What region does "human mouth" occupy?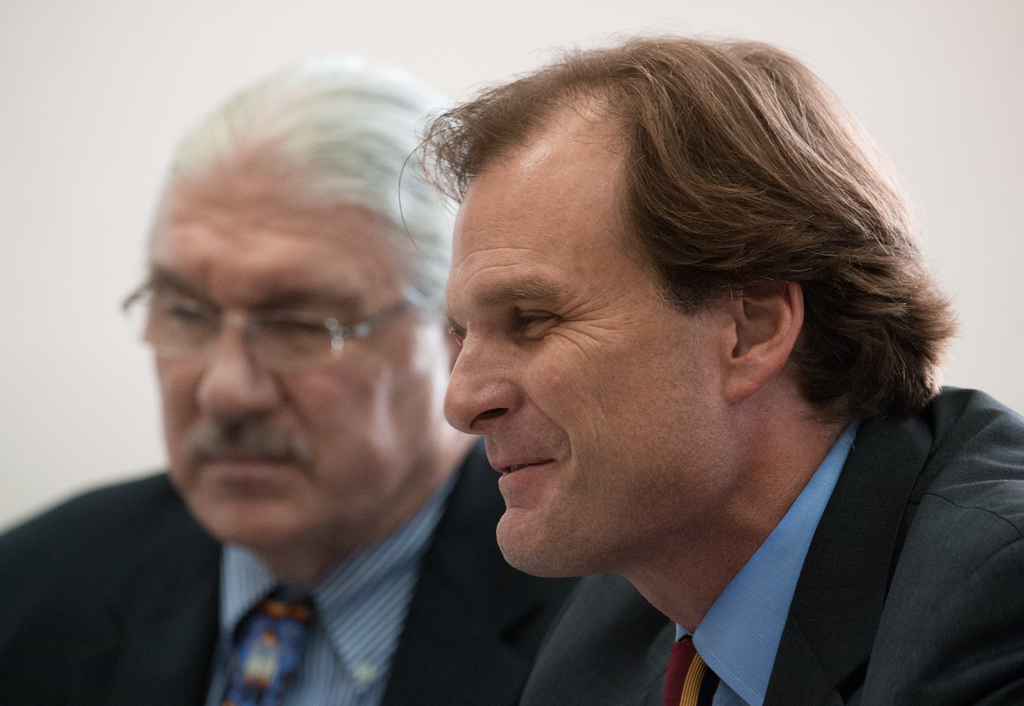
detection(191, 434, 312, 490).
